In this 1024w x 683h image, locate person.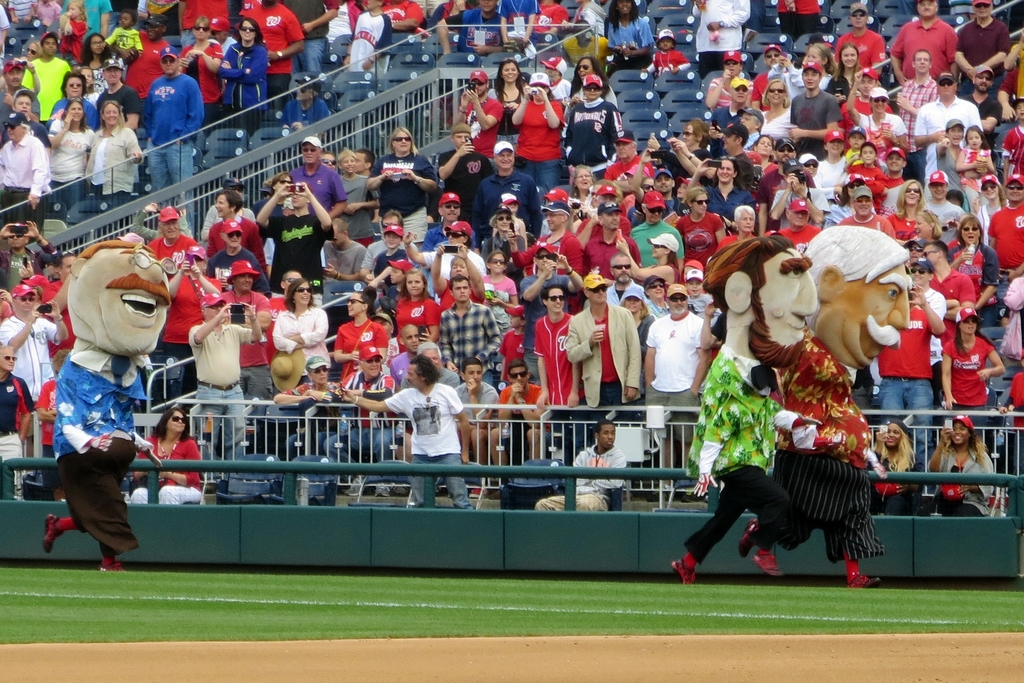
Bounding box: (914,243,975,354).
